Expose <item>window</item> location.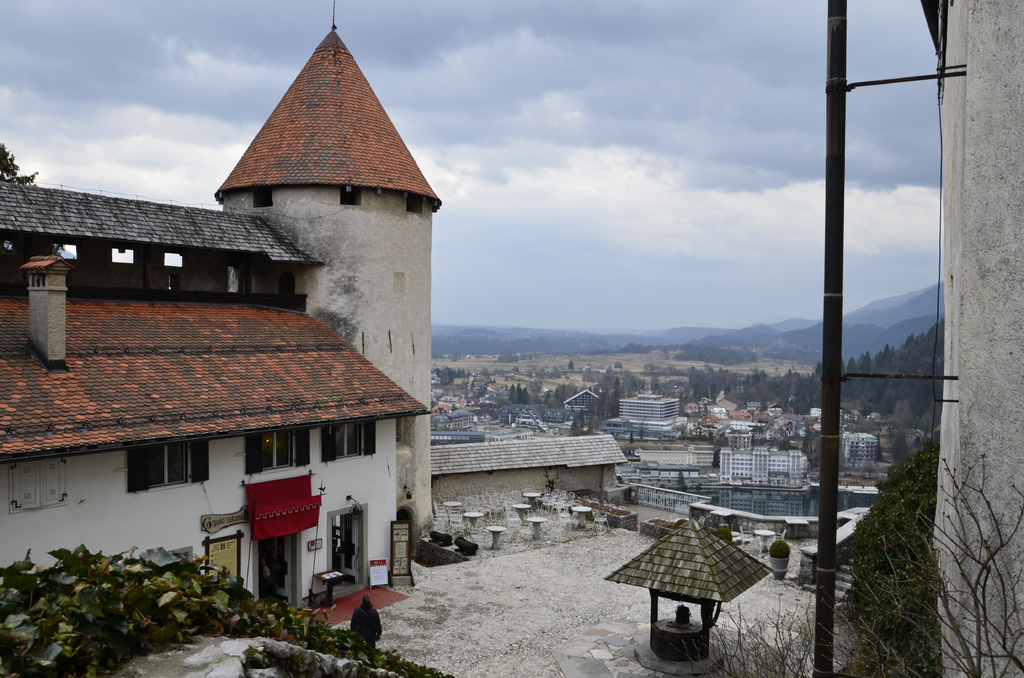
Exposed at [404,191,426,214].
